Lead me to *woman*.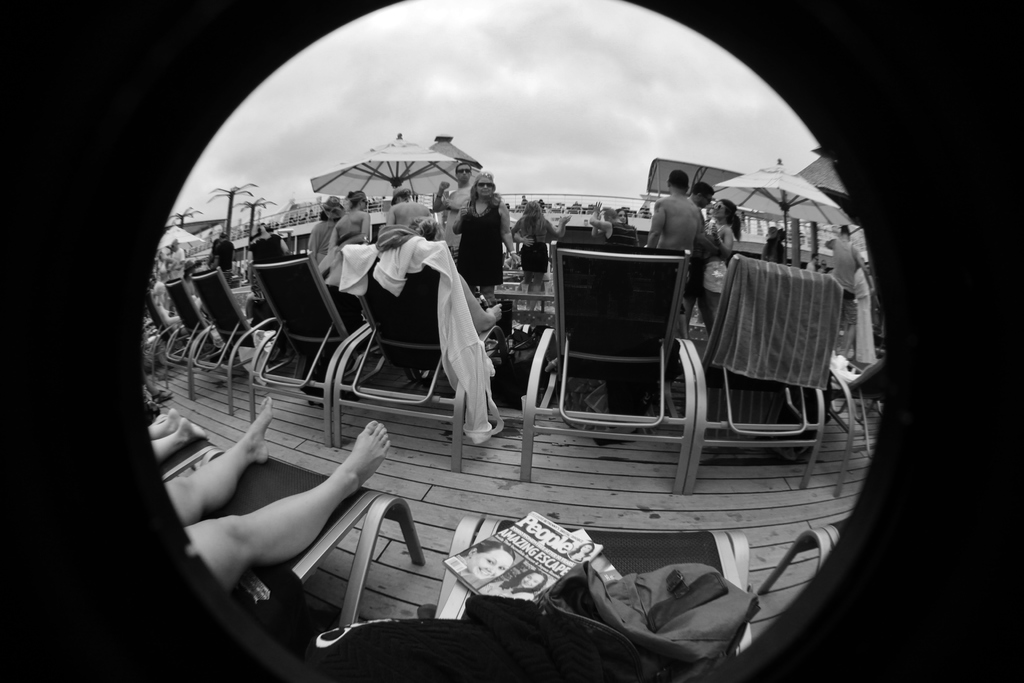
Lead to <bbox>701, 198, 744, 334</bbox>.
